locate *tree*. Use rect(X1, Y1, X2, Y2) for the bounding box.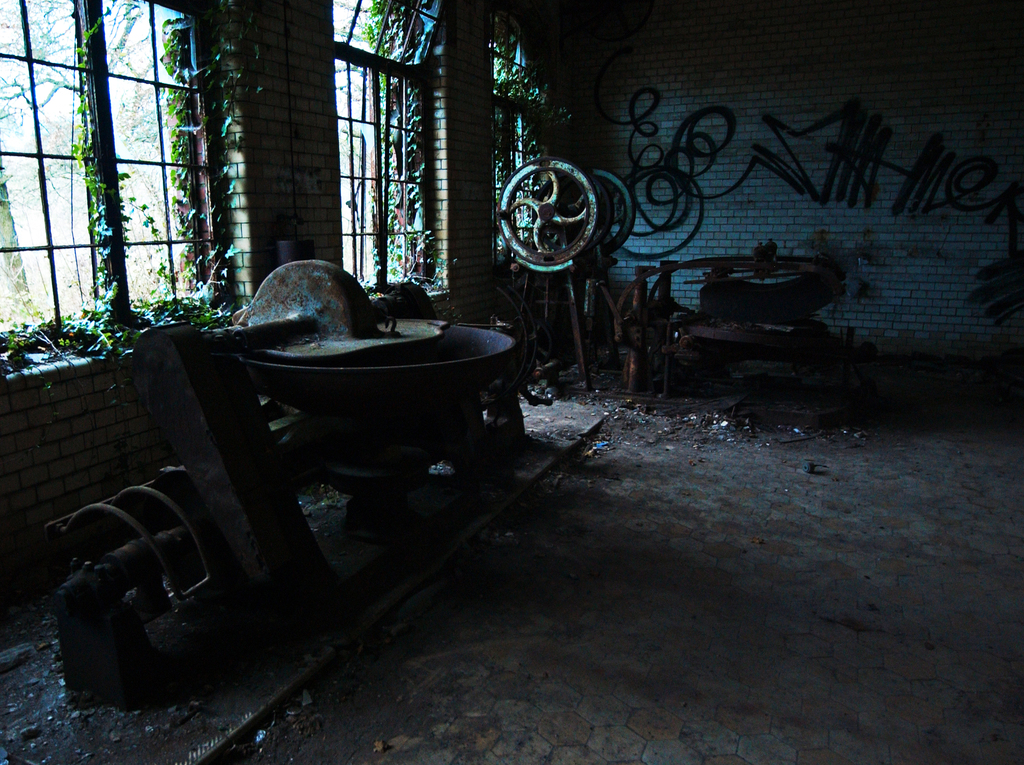
rect(0, 0, 173, 329).
